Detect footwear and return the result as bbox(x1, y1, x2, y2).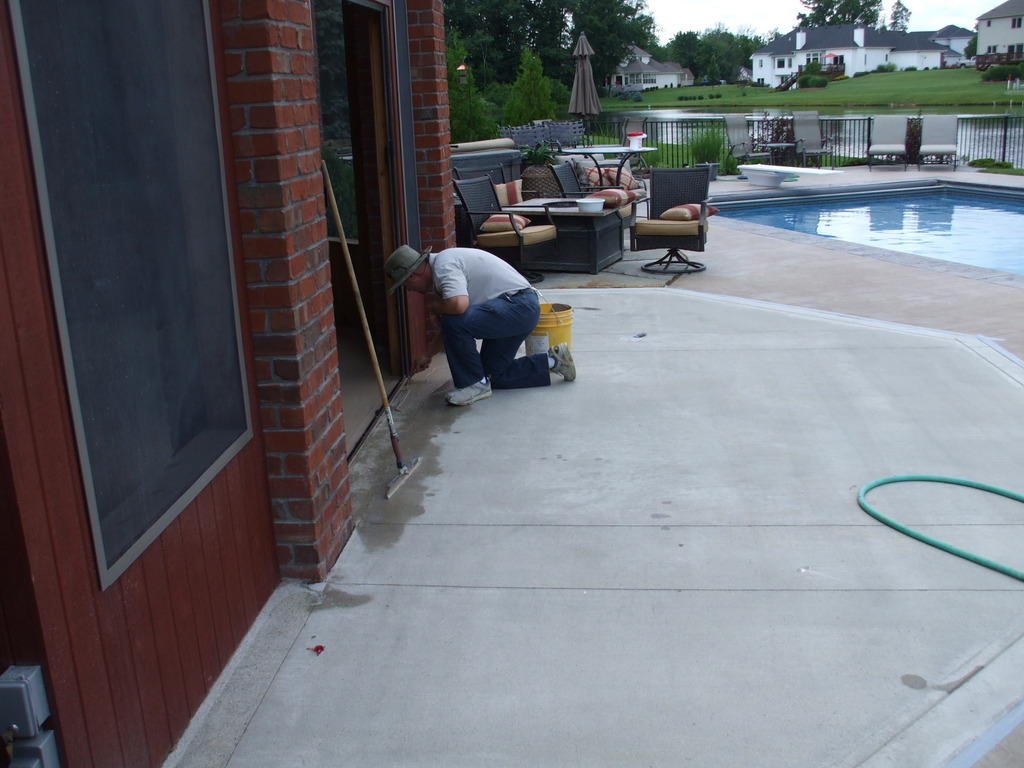
bbox(448, 378, 491, 403).
